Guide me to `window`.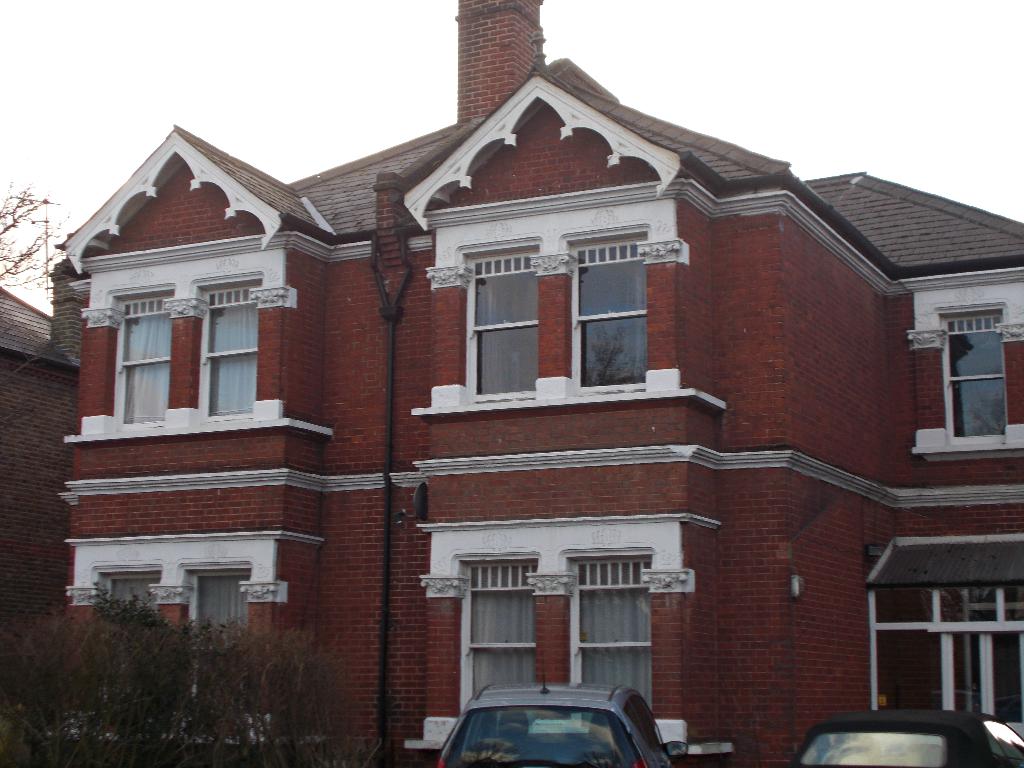
Guidance: <box>935,300,1014,445</box>.
